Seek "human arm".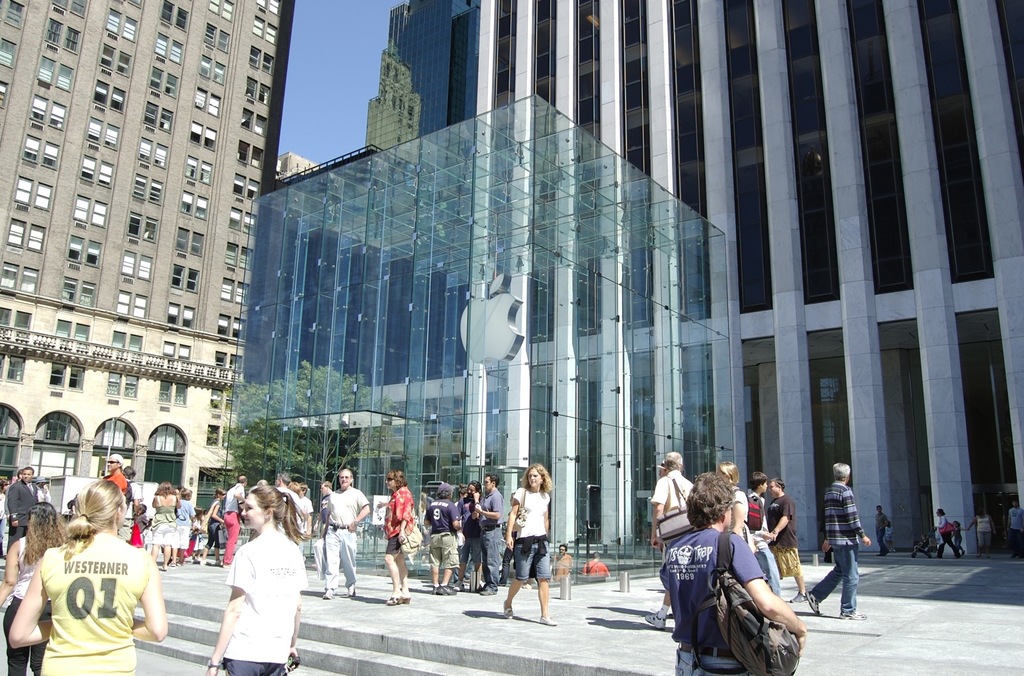
region(230, 485, 243, 503).
